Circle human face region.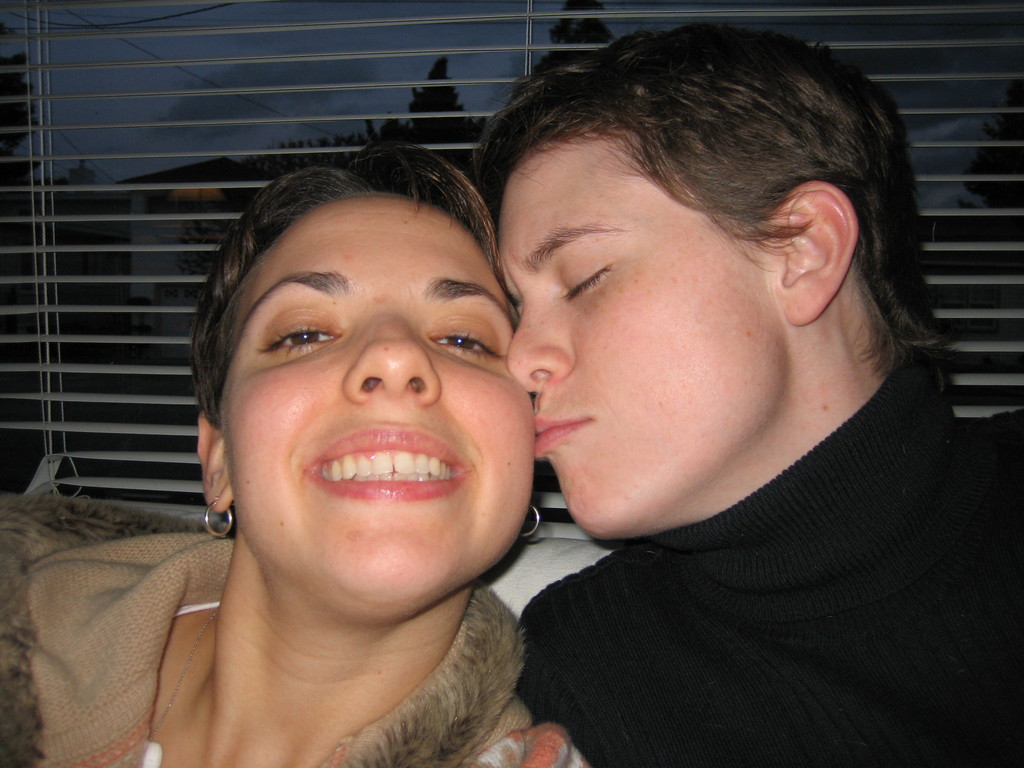
Region: crop(492, 138, 764, 525).
